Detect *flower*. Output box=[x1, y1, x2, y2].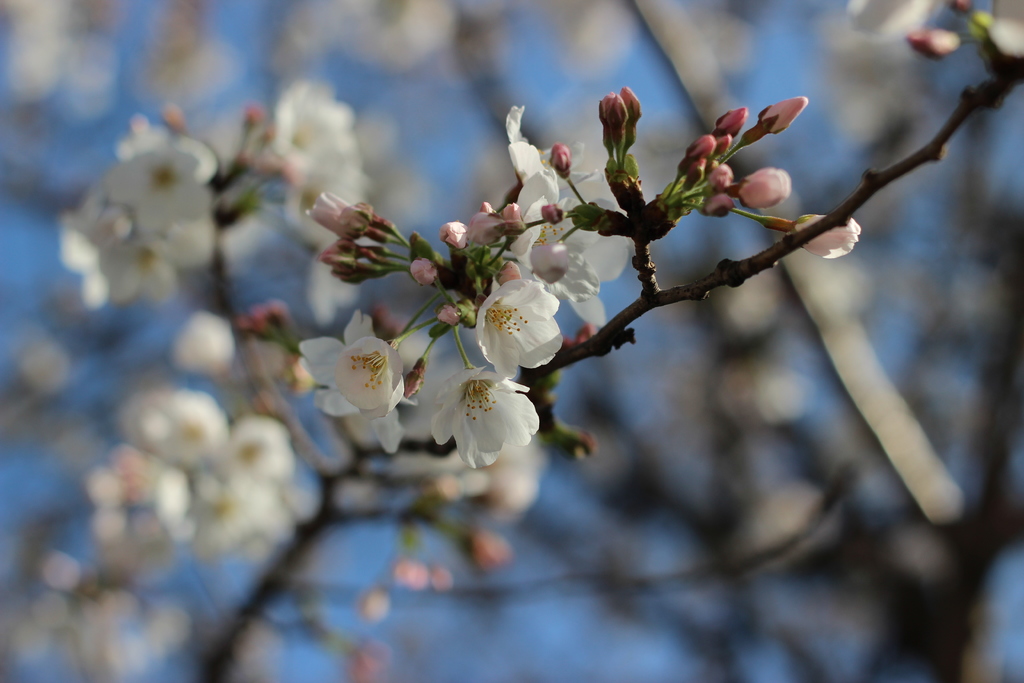
box=[504, 102, 630, 337].
